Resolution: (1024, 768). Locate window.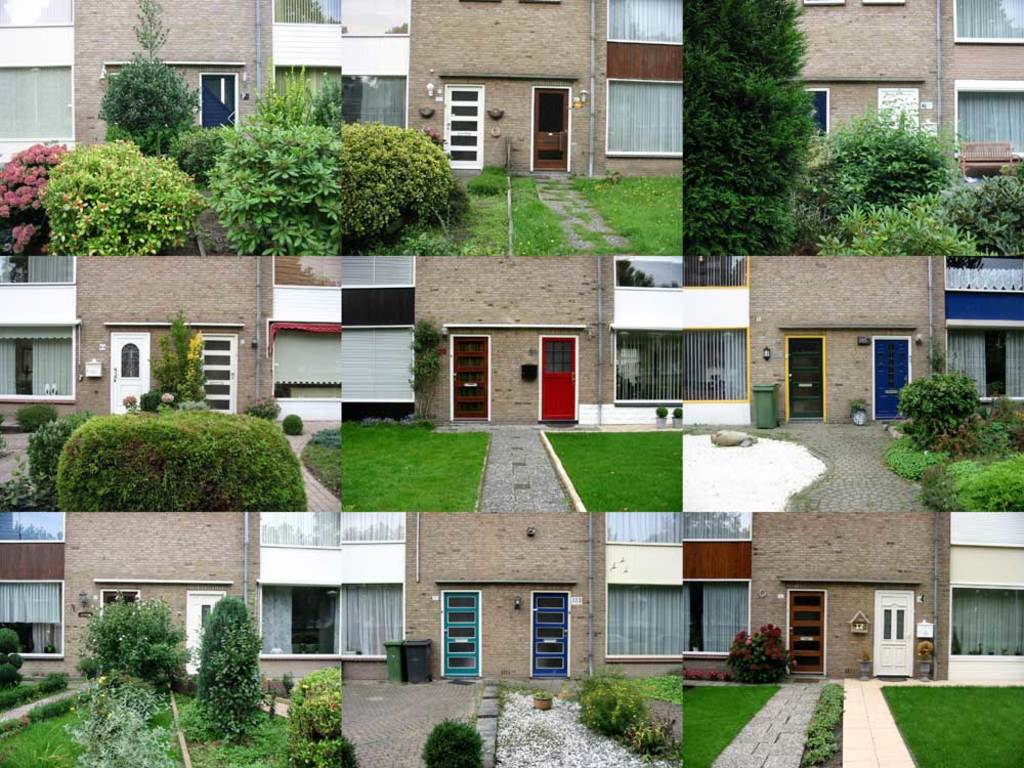
box(198, 332, 233, 412).
